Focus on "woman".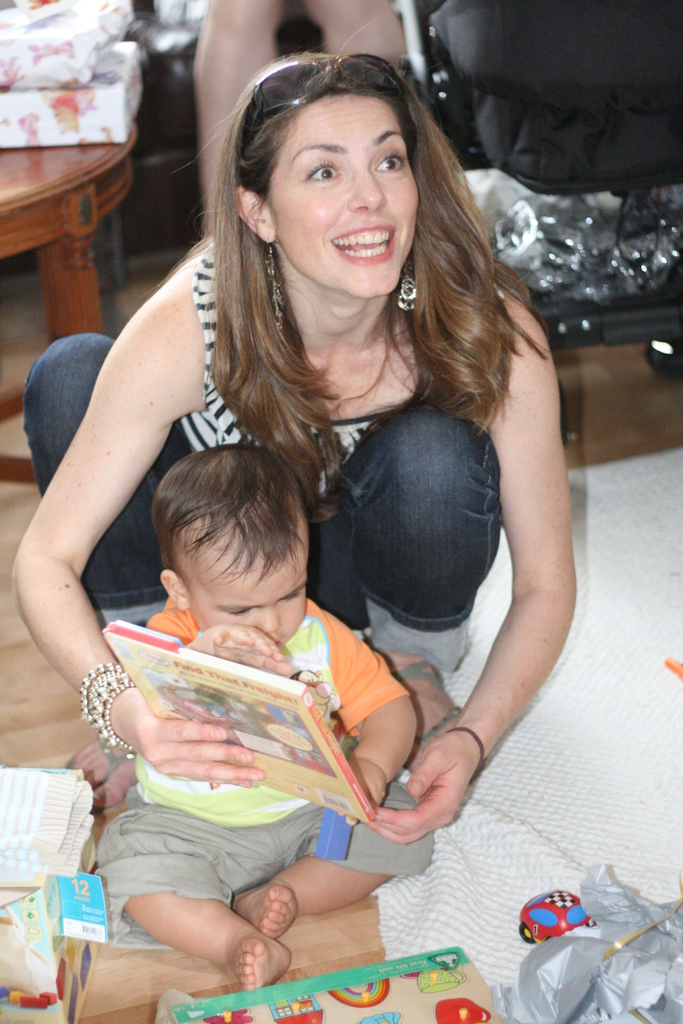
Focused at (88, 77, 570, 952).
